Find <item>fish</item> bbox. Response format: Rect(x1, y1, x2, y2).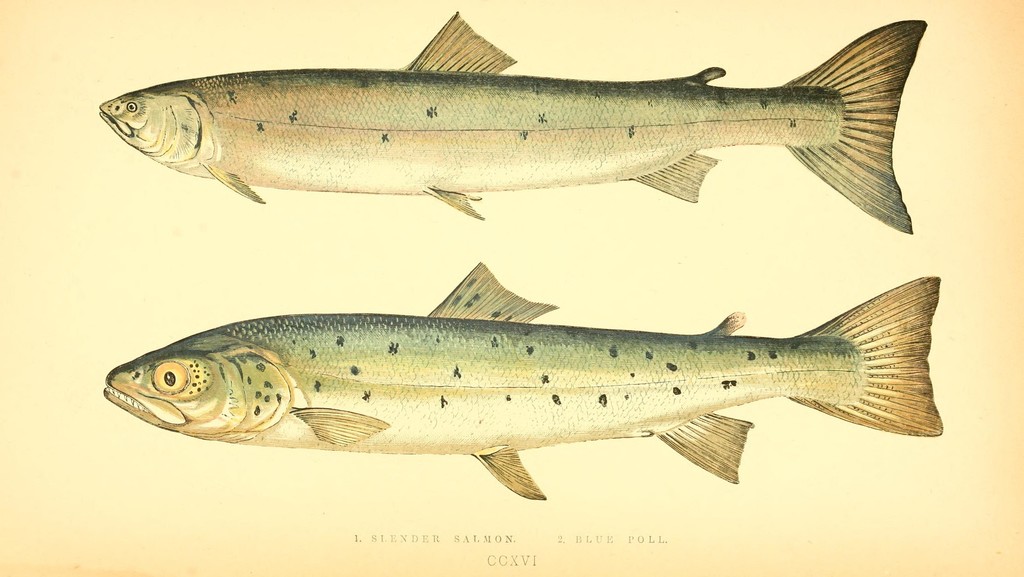
Rect(98, 268, 915, 501).
